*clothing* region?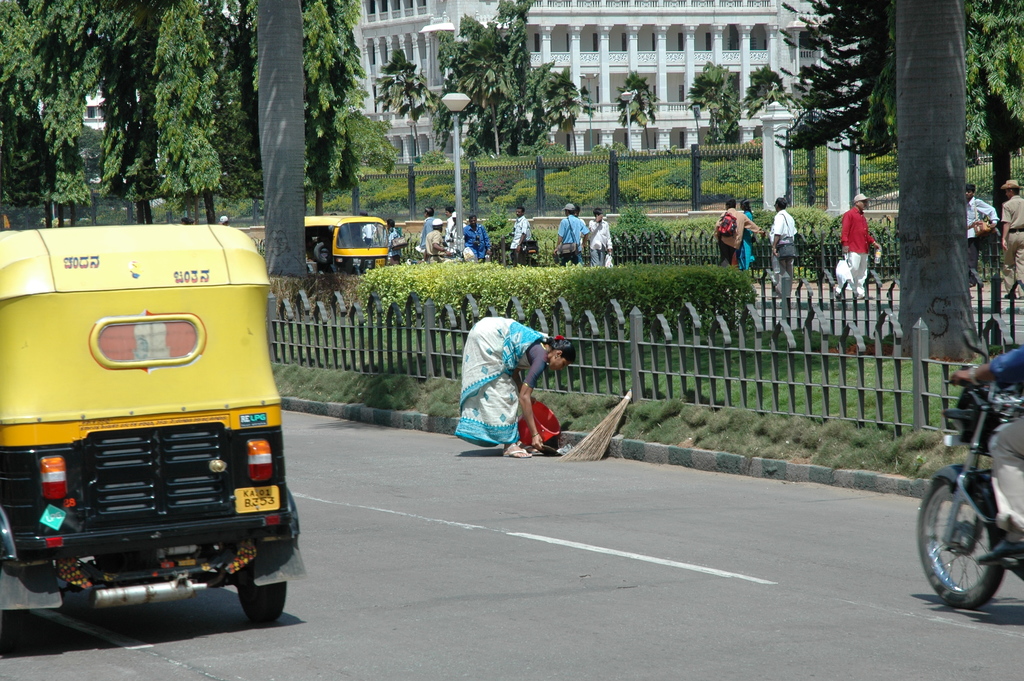
pyautogui.locateOnScreen(769, 208, 793, 309)
